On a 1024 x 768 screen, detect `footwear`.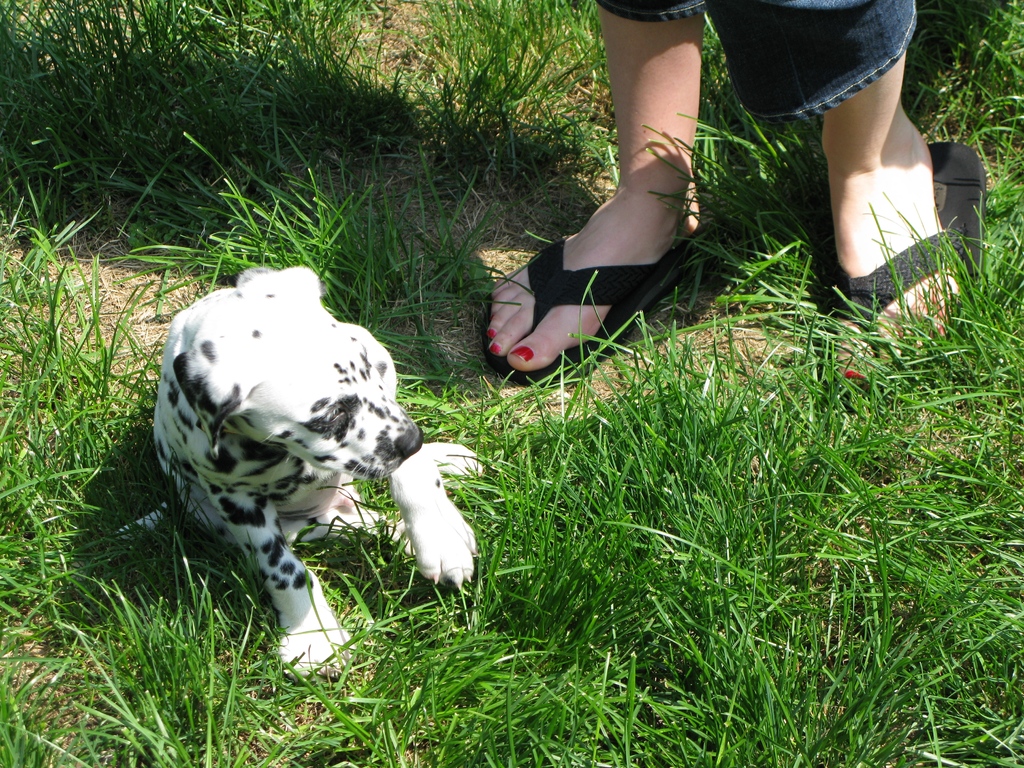
detection(822, 140, 1009, 408).
